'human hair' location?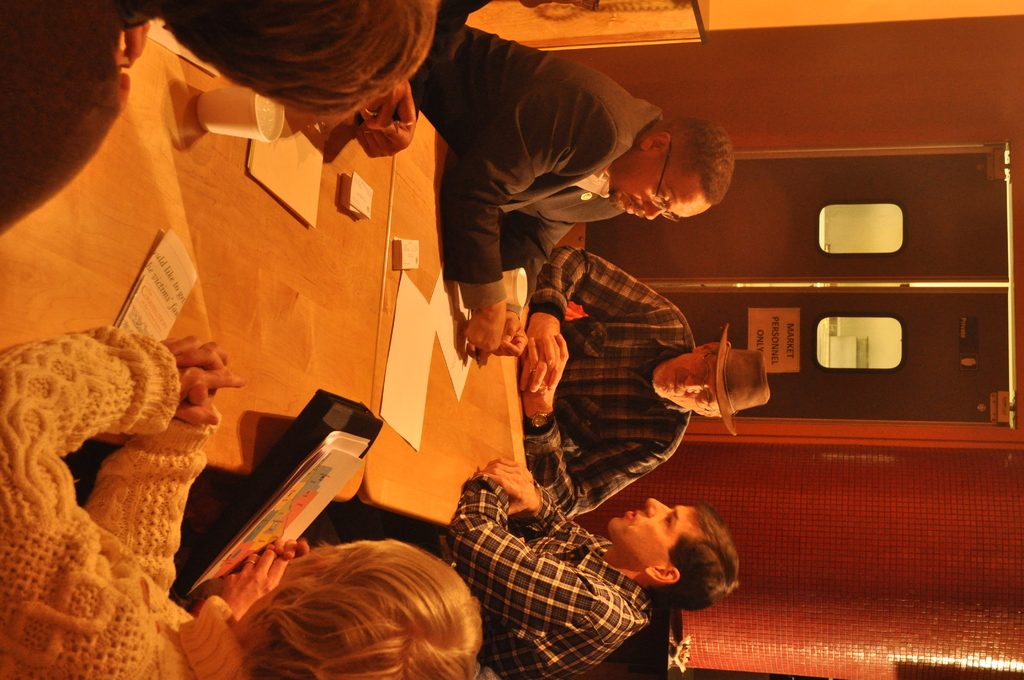
box(155, 0, 441, 124)
